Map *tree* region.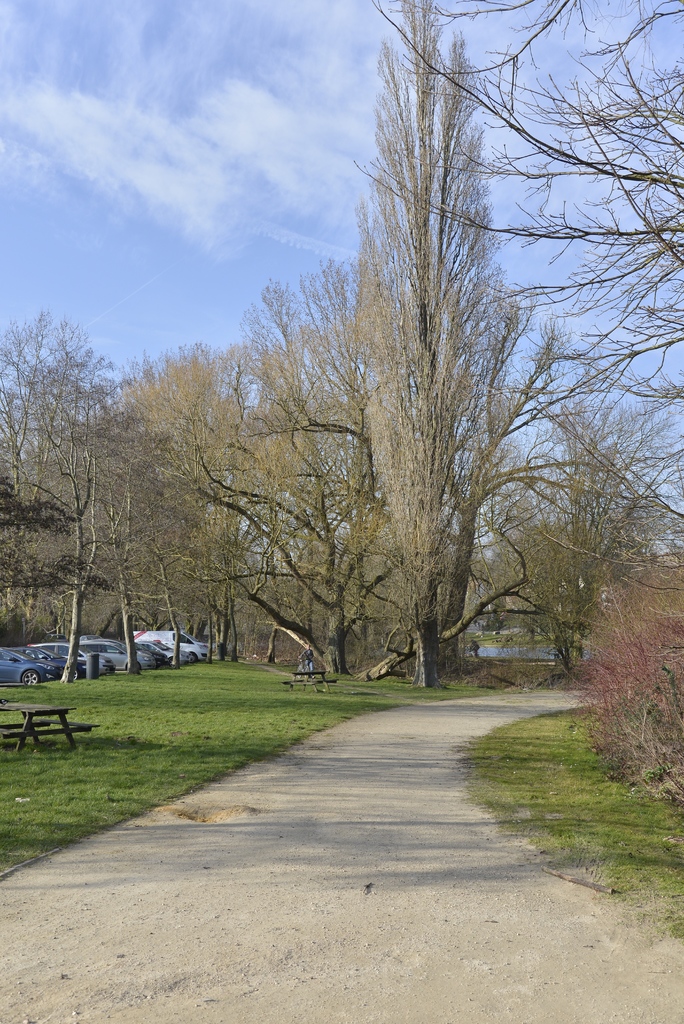
Mapped to pyautogui.locateOnScreen(535, 531, 683, 825).
